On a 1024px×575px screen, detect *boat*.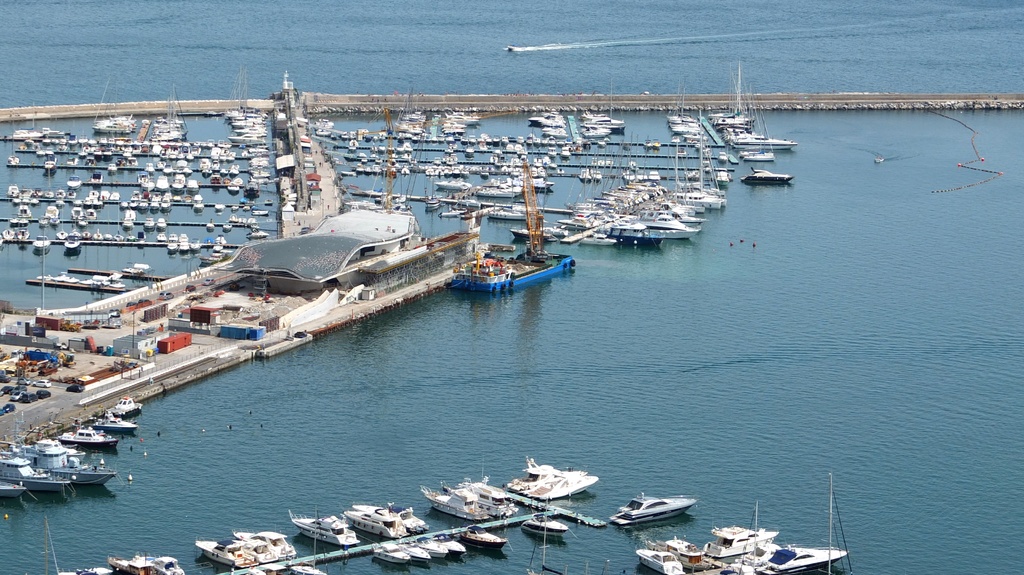
Rect(17, 228, 25, 239).
